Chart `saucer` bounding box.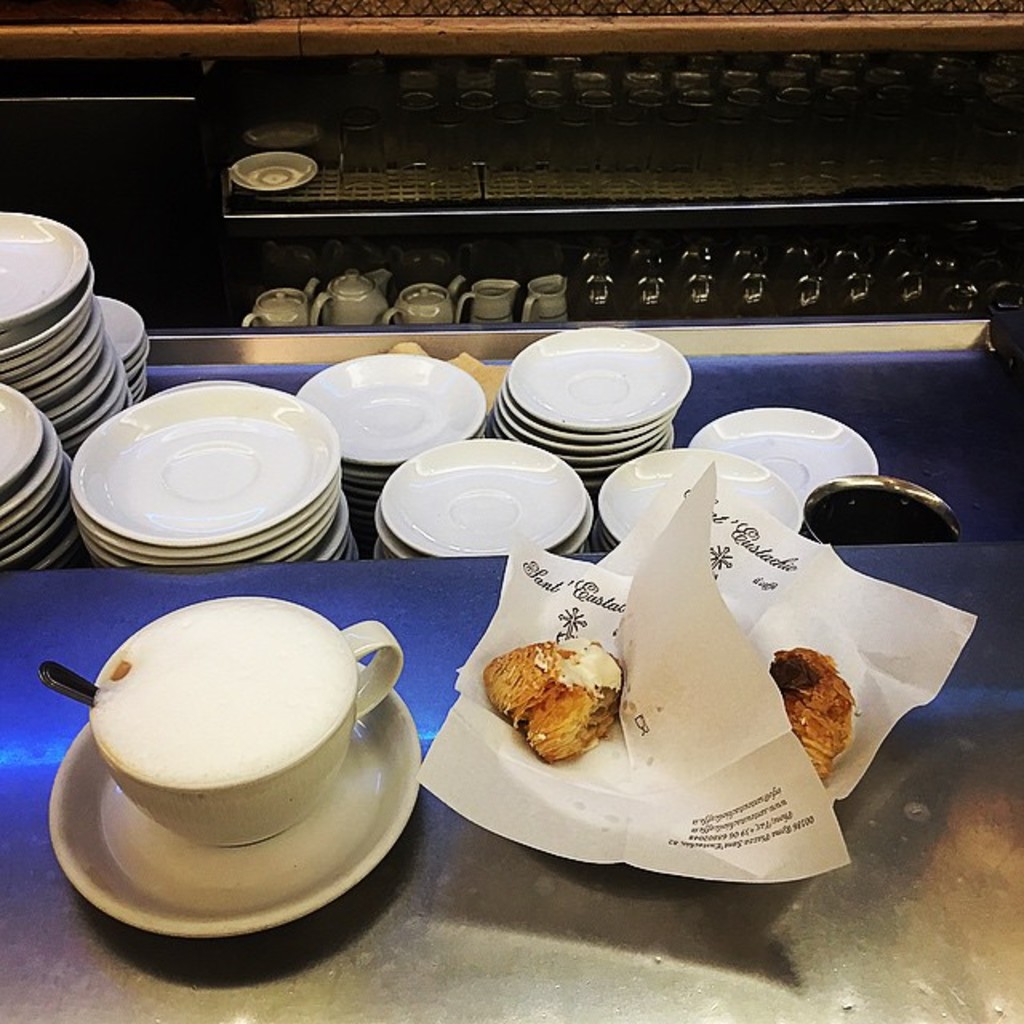
Charted: <bbox>45, 661, 422, 934</bbox>.
